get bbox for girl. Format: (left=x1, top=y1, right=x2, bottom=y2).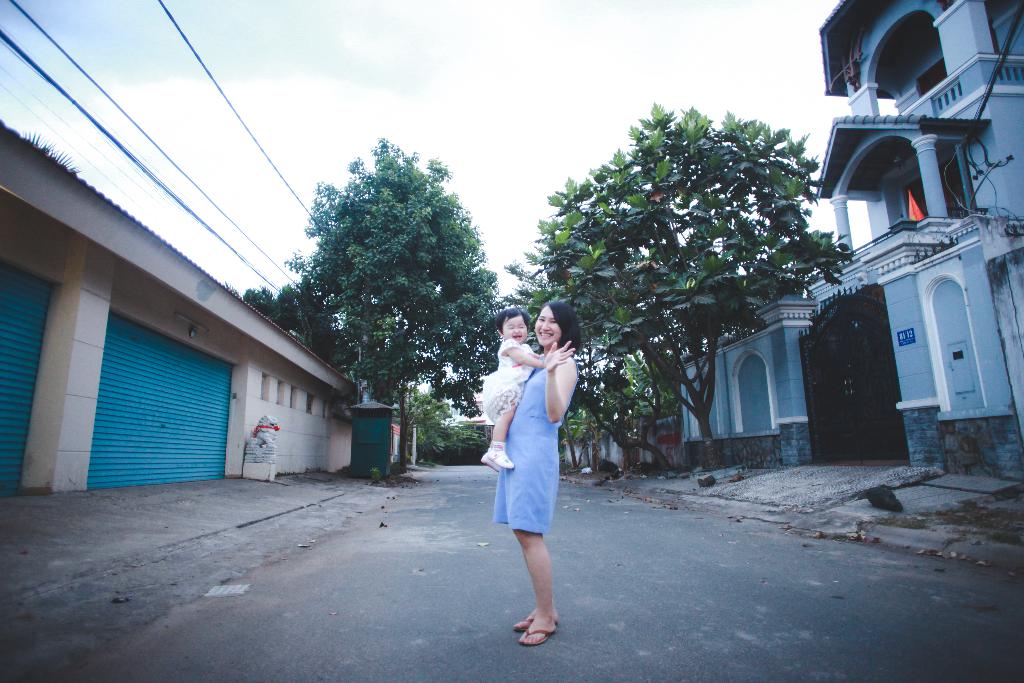
(left=476, top=313, right=543, bottom=468).
